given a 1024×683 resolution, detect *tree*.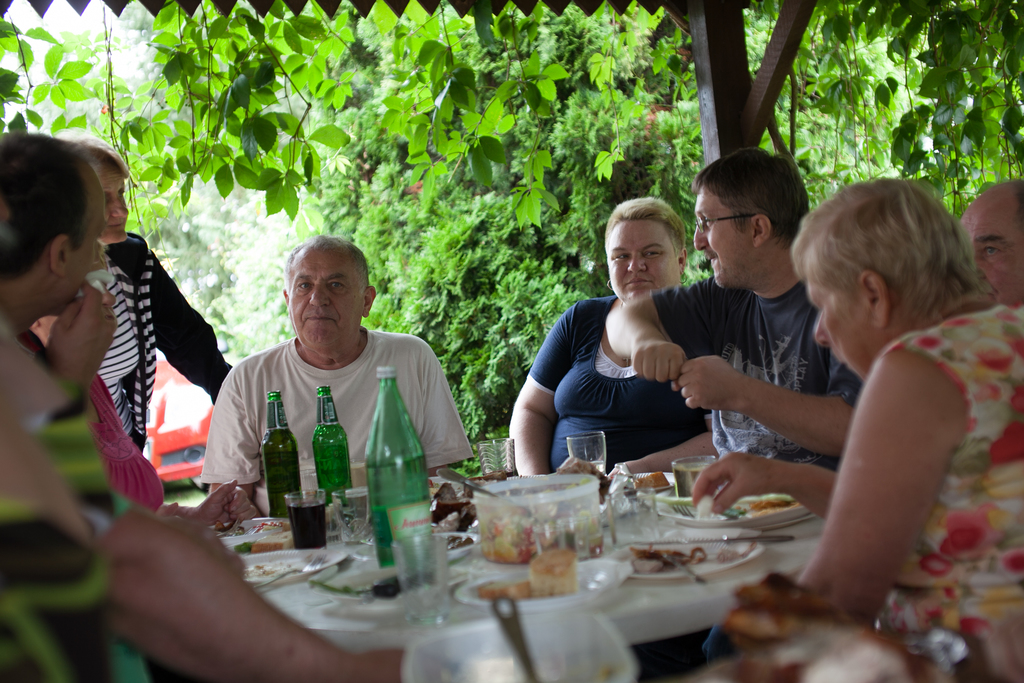
crop(751, 7, 924, 210).
